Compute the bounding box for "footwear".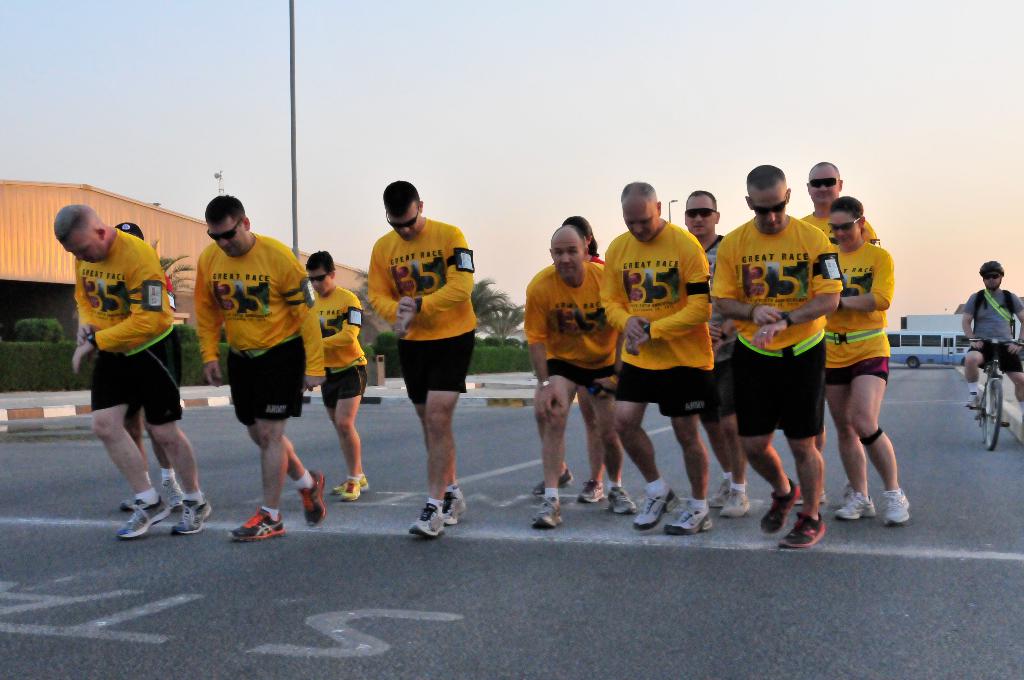
select_region(530, 495, 563, 530).
